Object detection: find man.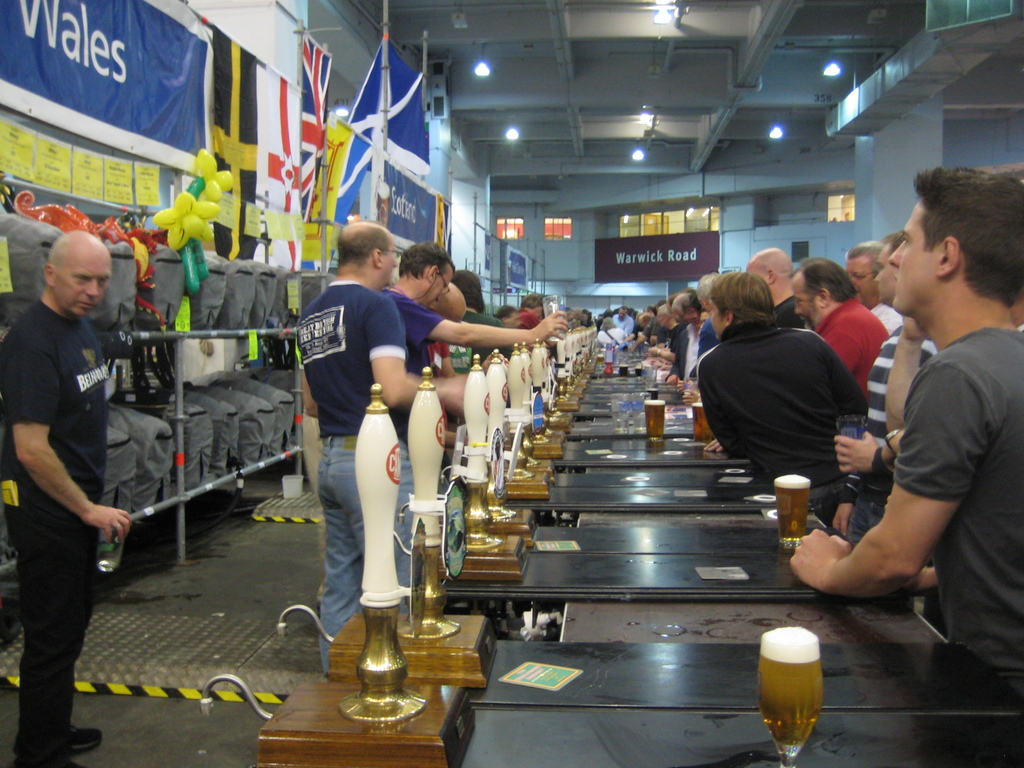
left=698, top=268, right=871, bottom=500.
